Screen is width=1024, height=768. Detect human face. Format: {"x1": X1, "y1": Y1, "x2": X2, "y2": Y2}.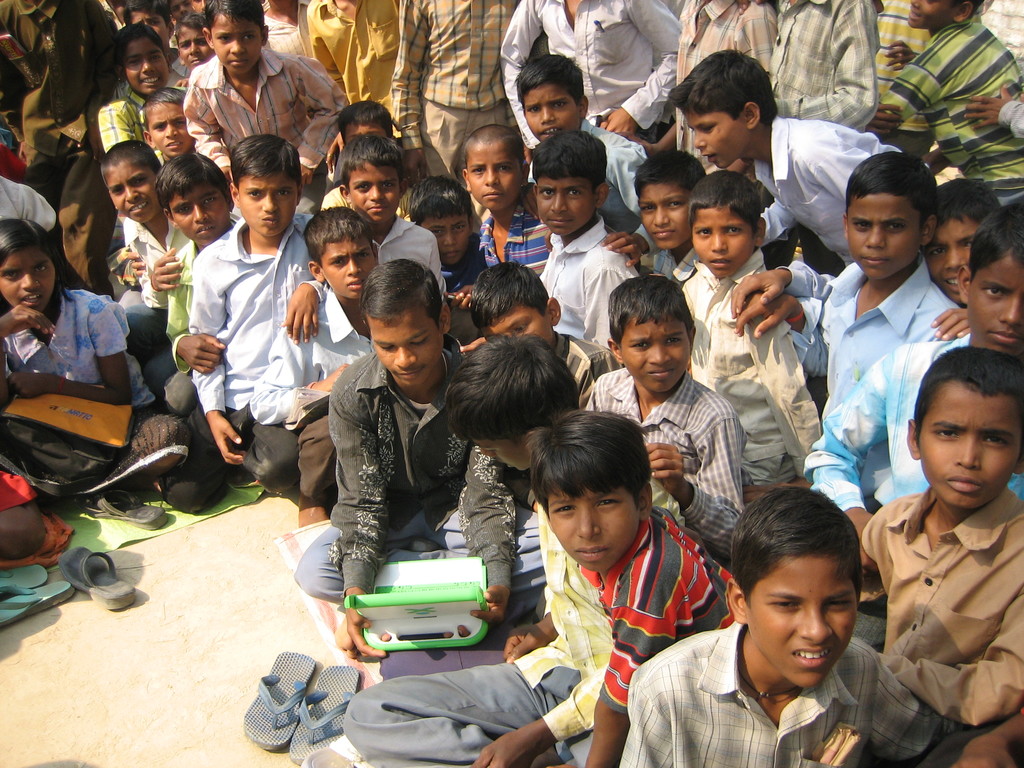
{"x1": 120, "y1": 38, "x2": 173, "y2": 98}.
